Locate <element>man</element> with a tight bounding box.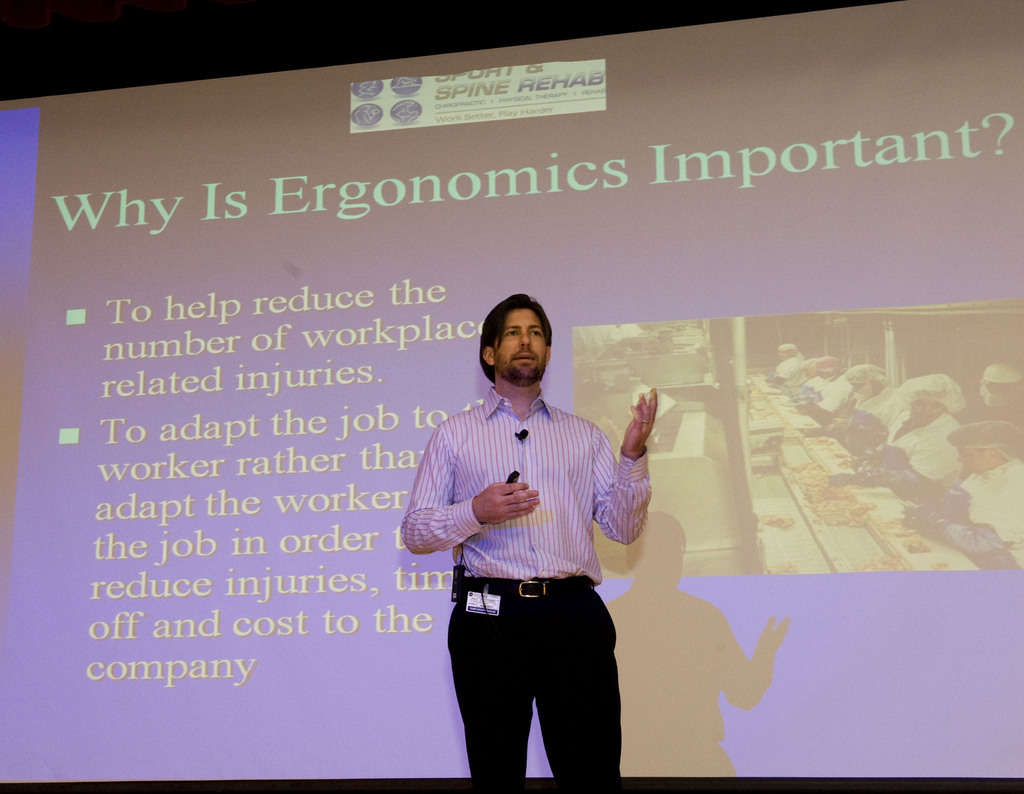
bbox(767, 343, 808, 382).
